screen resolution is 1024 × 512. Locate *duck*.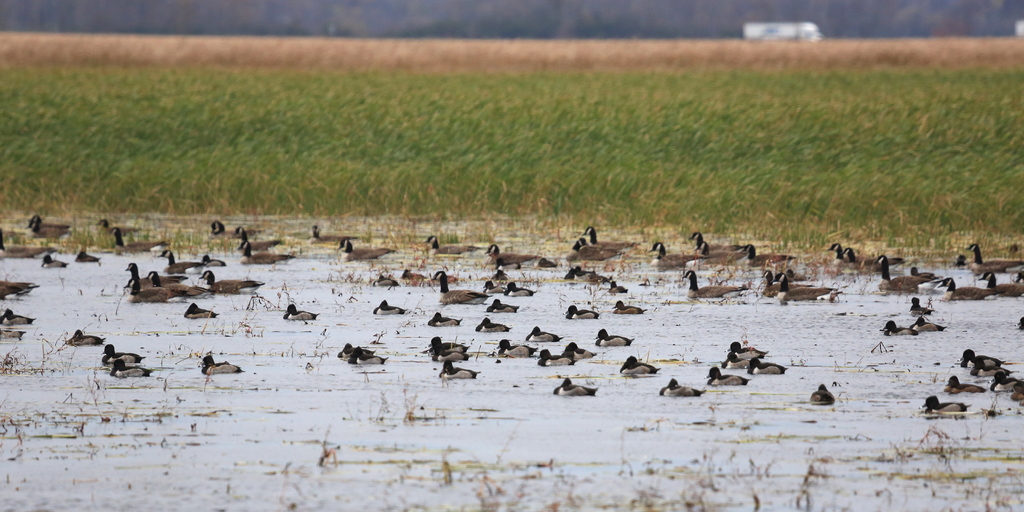
bbox(724, 352, 762, 364).
